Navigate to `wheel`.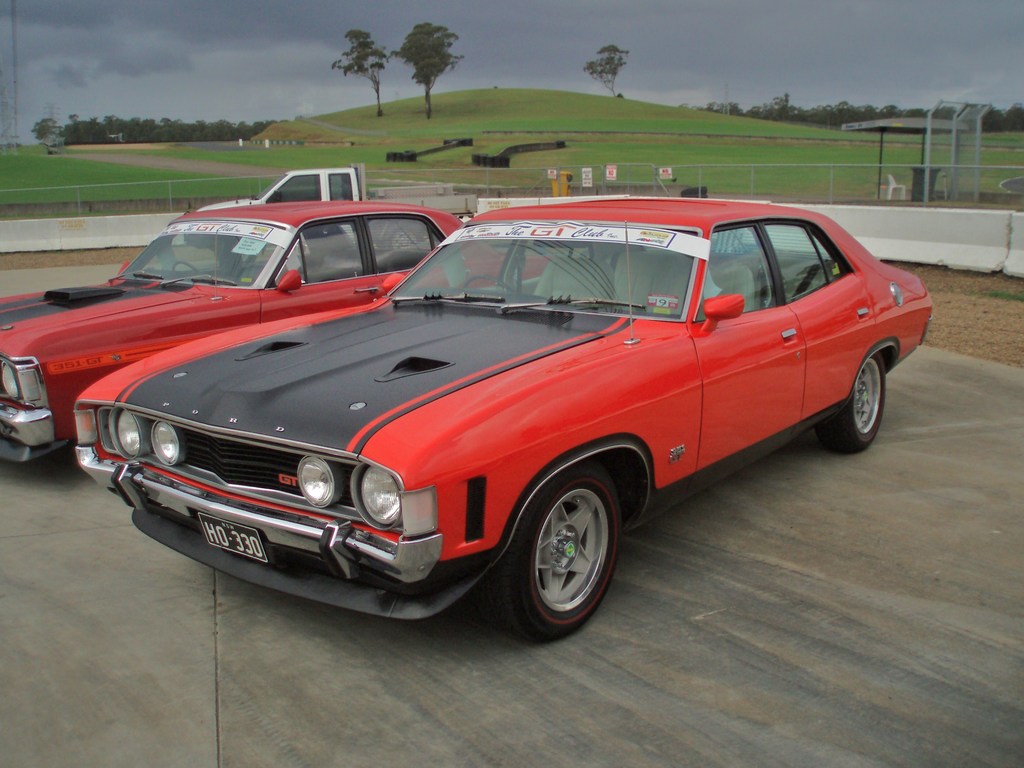
Navigation target: select_region(505, 467, 620, 636).
